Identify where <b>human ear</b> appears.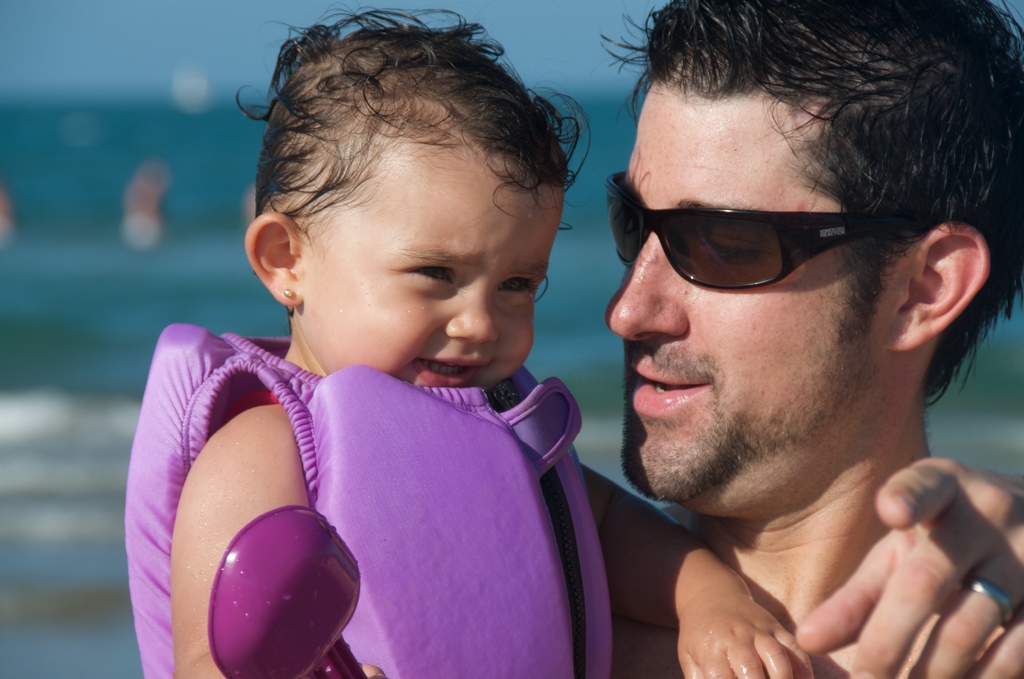
Appears at (x1=886, y1=220, x2=993, y2=355).
